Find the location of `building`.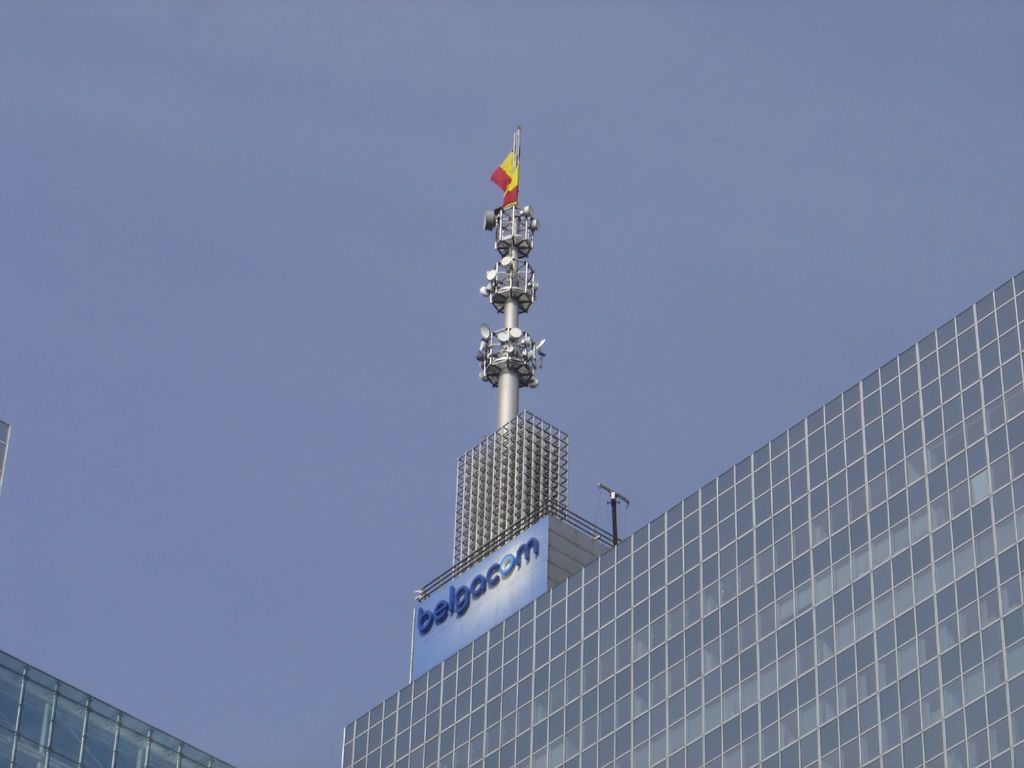
Location: left=0, top=422, right=9, bottom=481.
